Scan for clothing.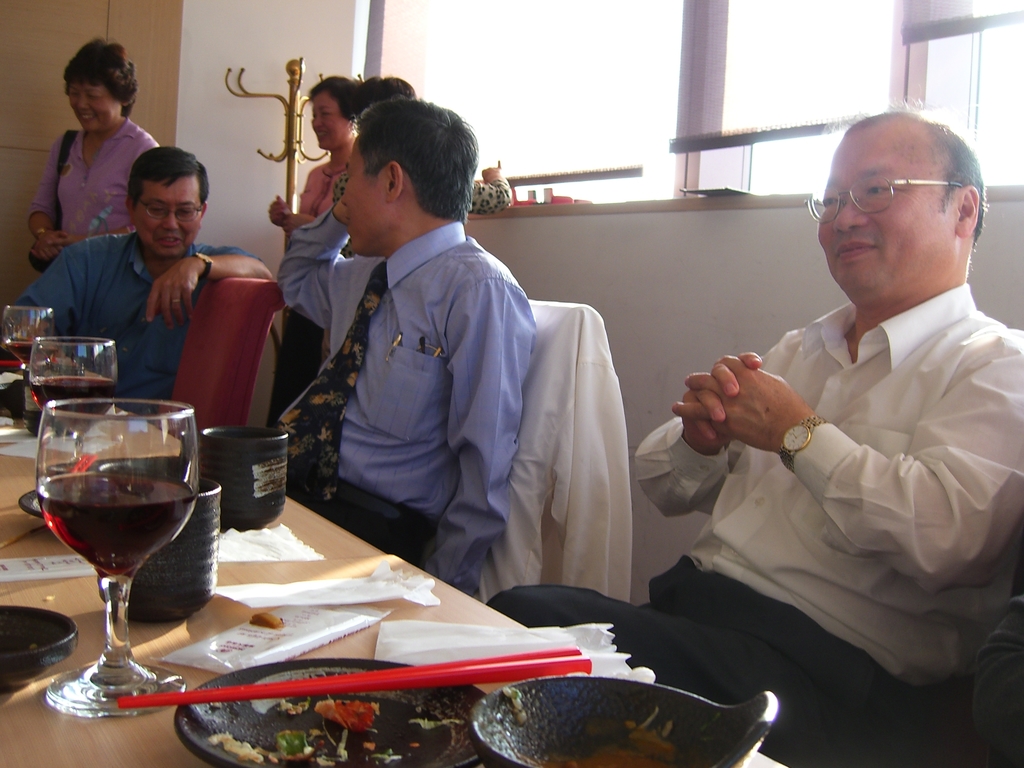
Scan result: 280/199/530/590.
